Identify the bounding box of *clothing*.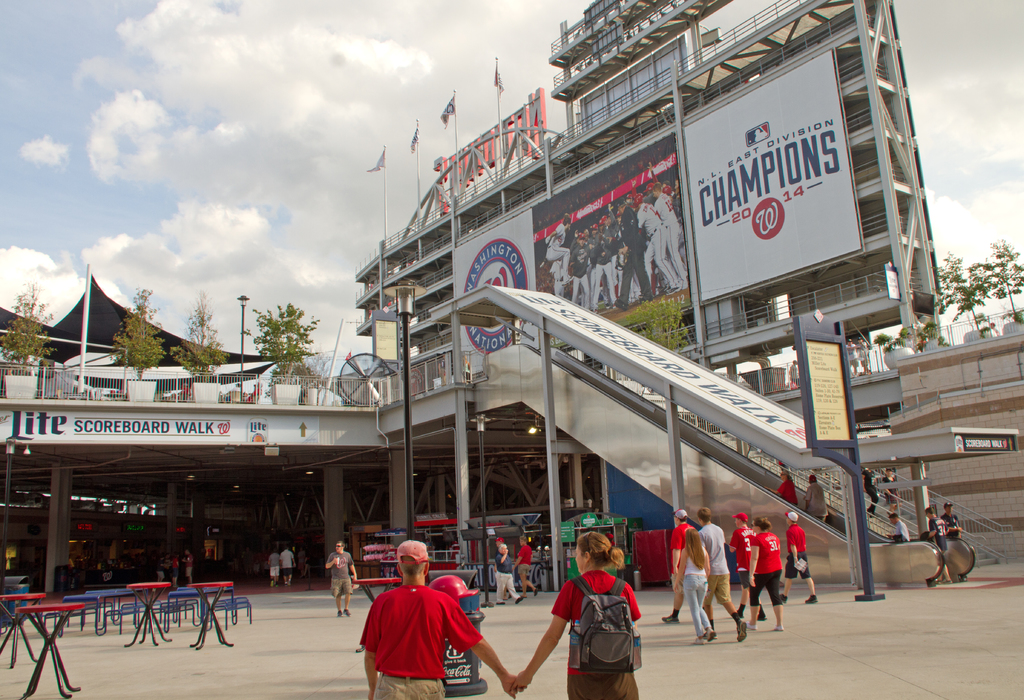
rect(556, 573, 648, 693).
